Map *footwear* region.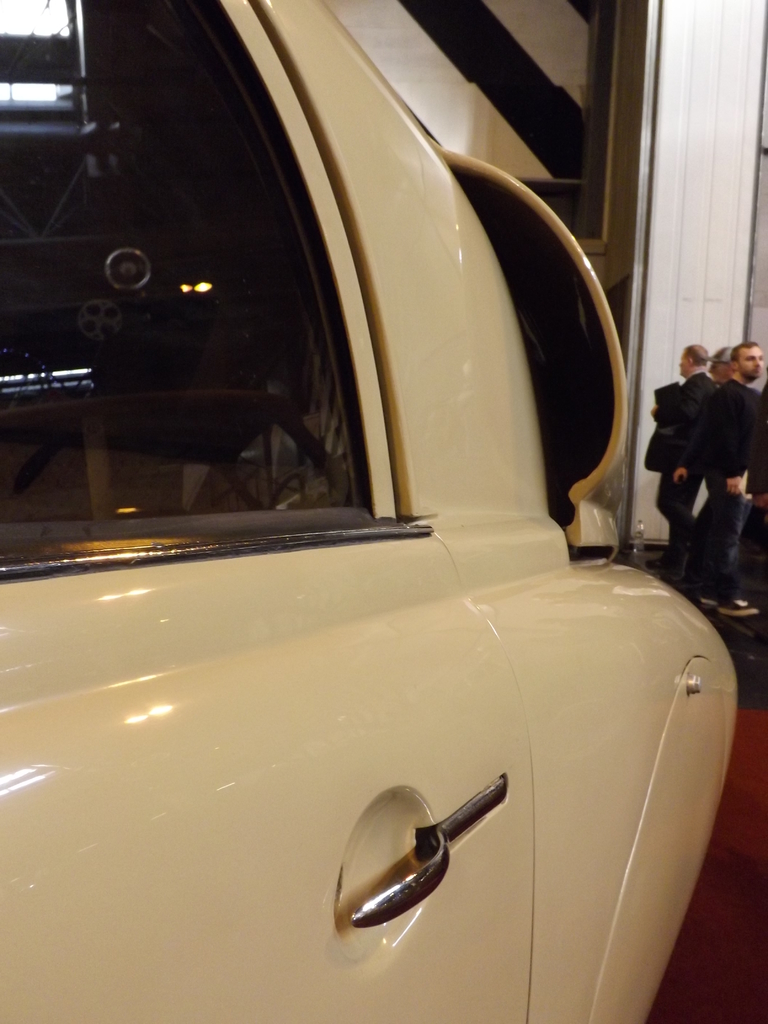
Mapped to bbox=(701, 587, 717, 603).
